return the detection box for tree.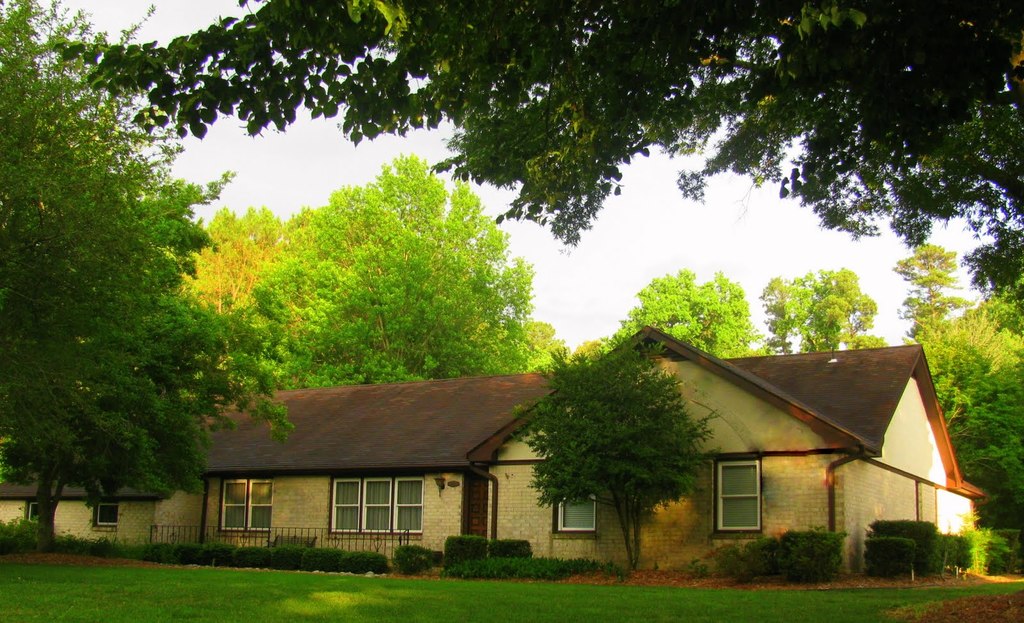
0/169/296/560.
